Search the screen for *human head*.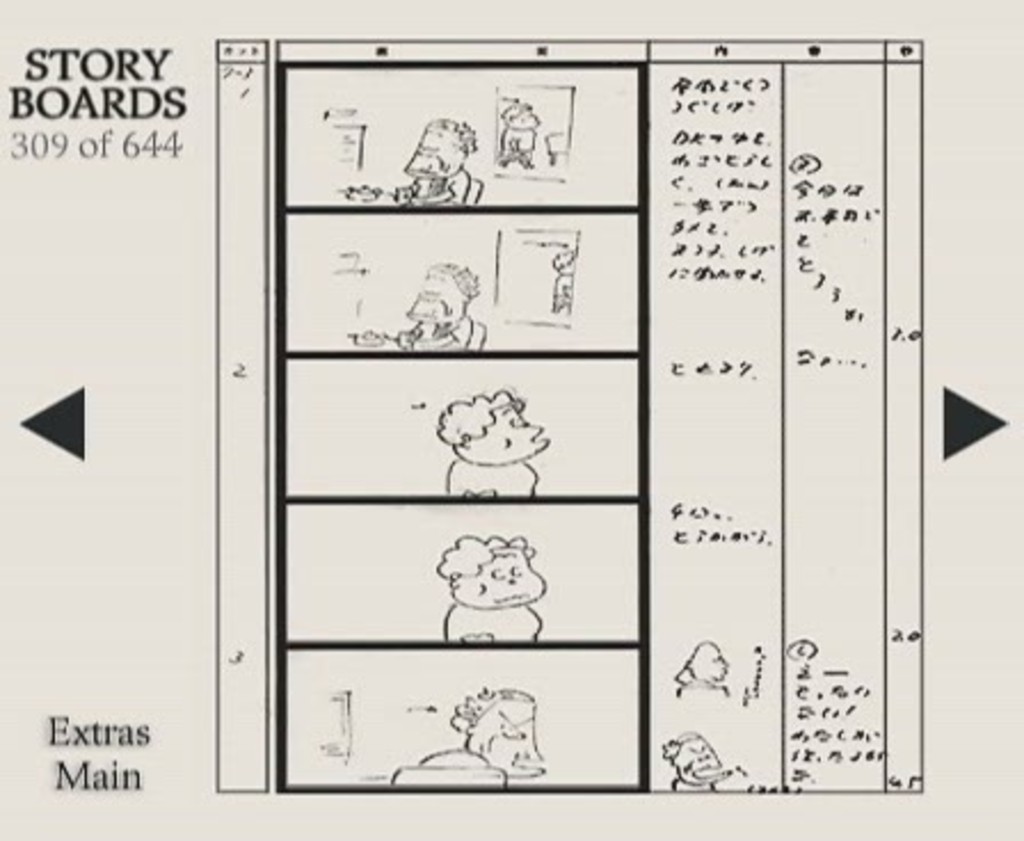
Found at {"x1": 400, "y1": 114, "x2": 478, "y2": 183}.
